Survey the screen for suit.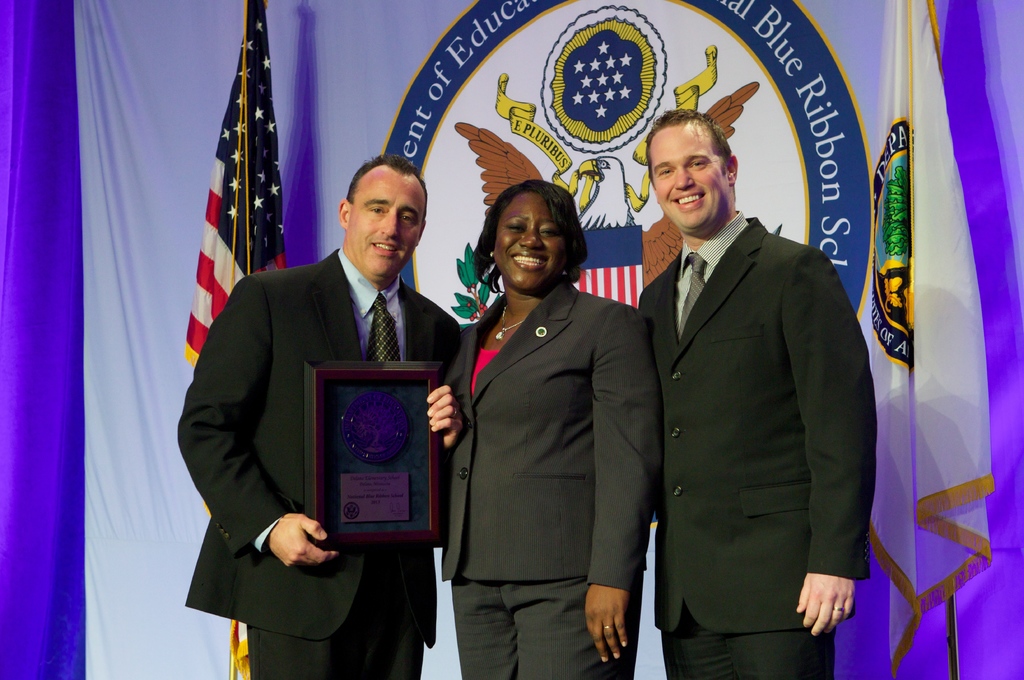
Survey found: <bbox>177, 249, 461, 679</bbox>.
